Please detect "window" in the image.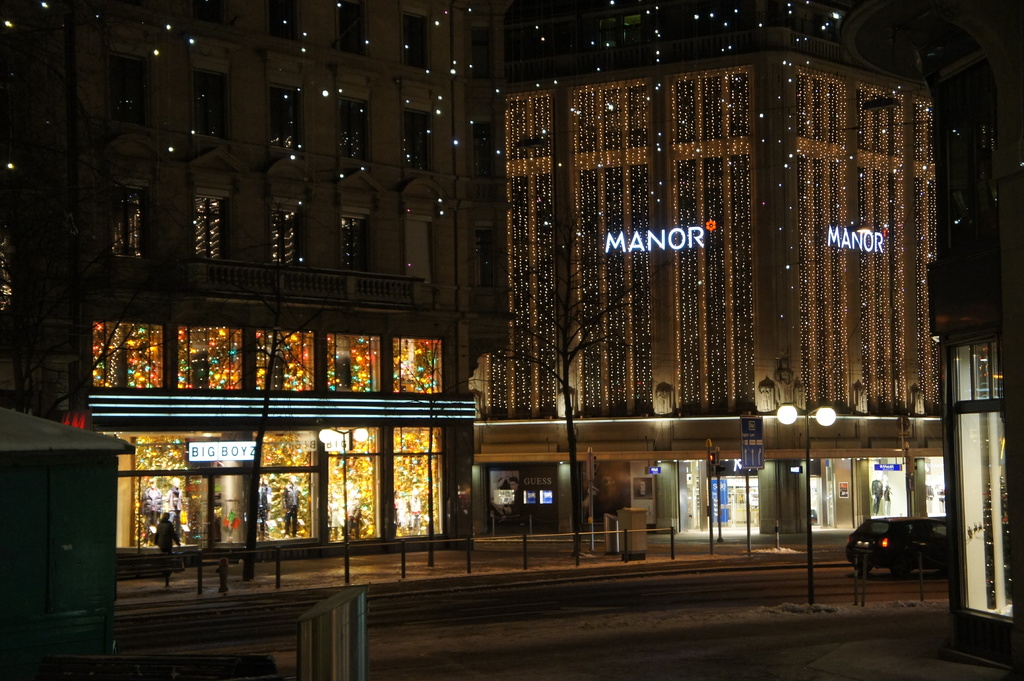
{"left": 332, "top": 0, "right": 364, "bottom": 55}.
